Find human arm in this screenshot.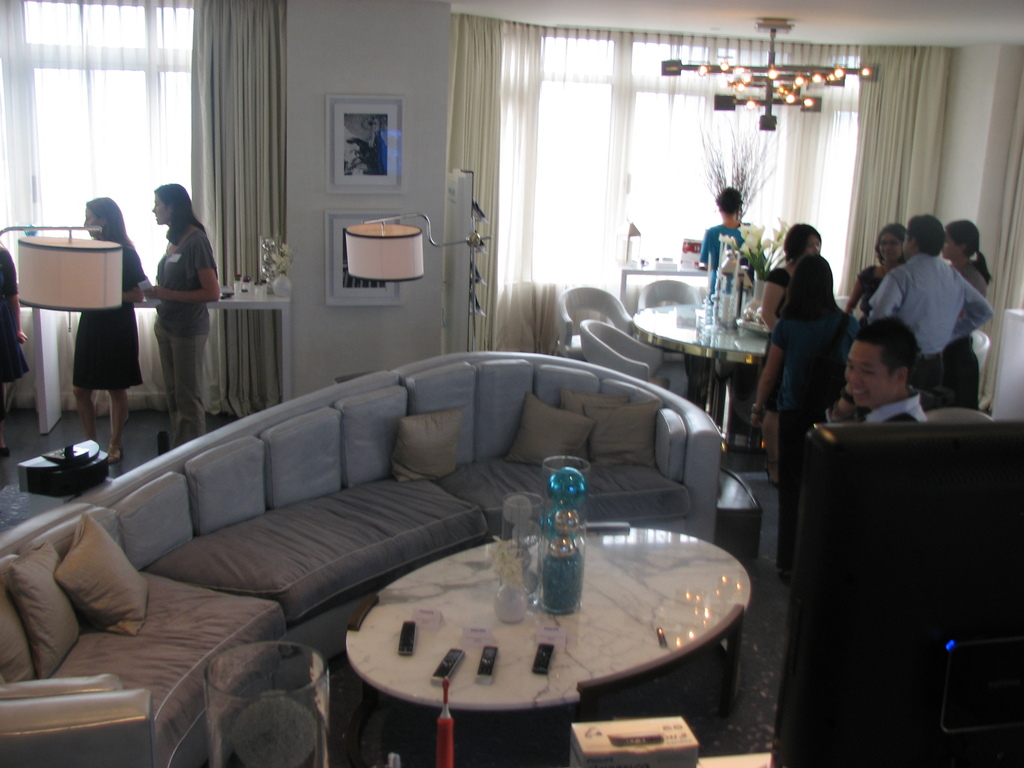
The bounding box for human arm is region(868, 270, 898, 324).
